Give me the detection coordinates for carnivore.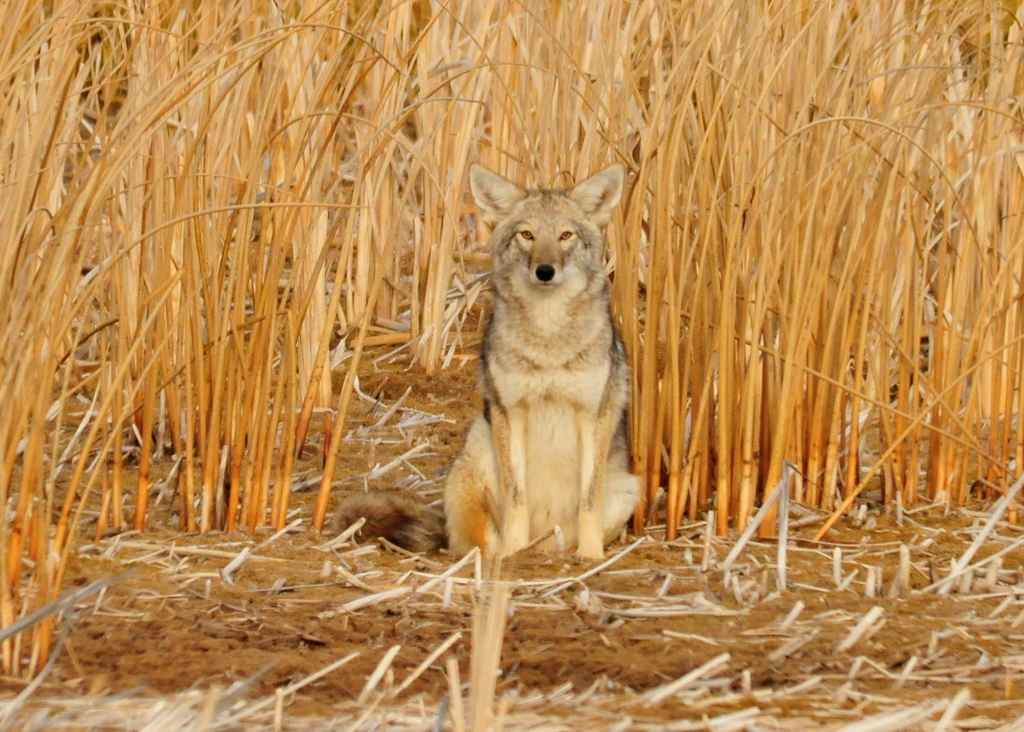
[x1=336, y1=158, x2=641, y2=560].
